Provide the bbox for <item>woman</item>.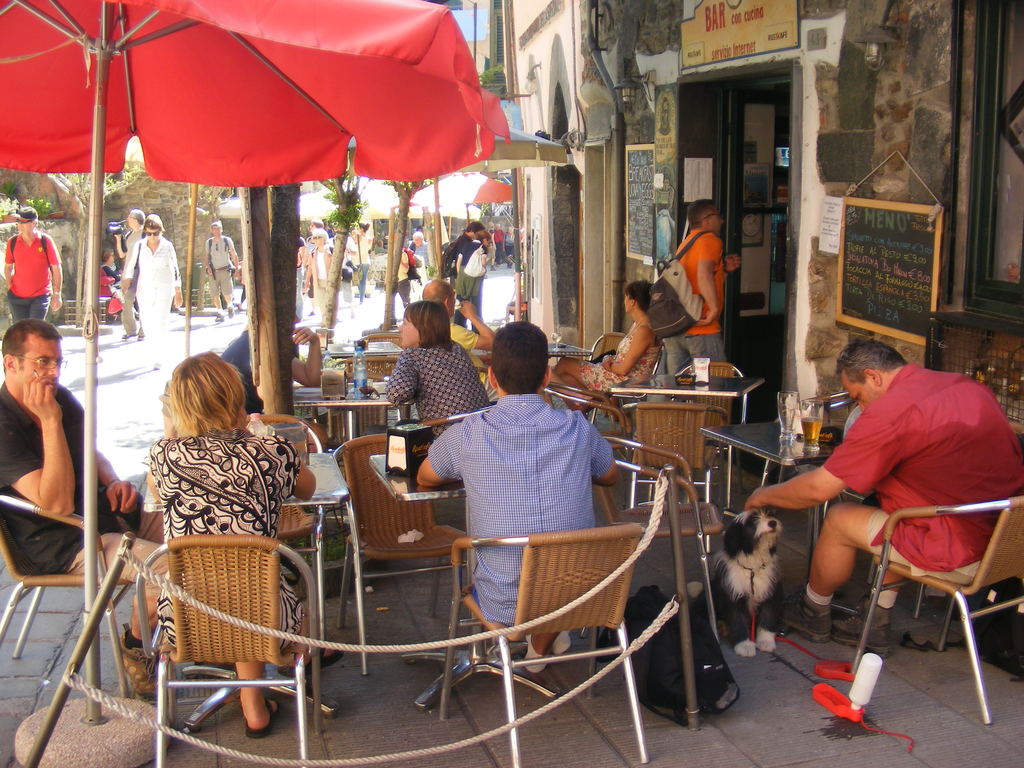
box(102, 343, 324, 685).
